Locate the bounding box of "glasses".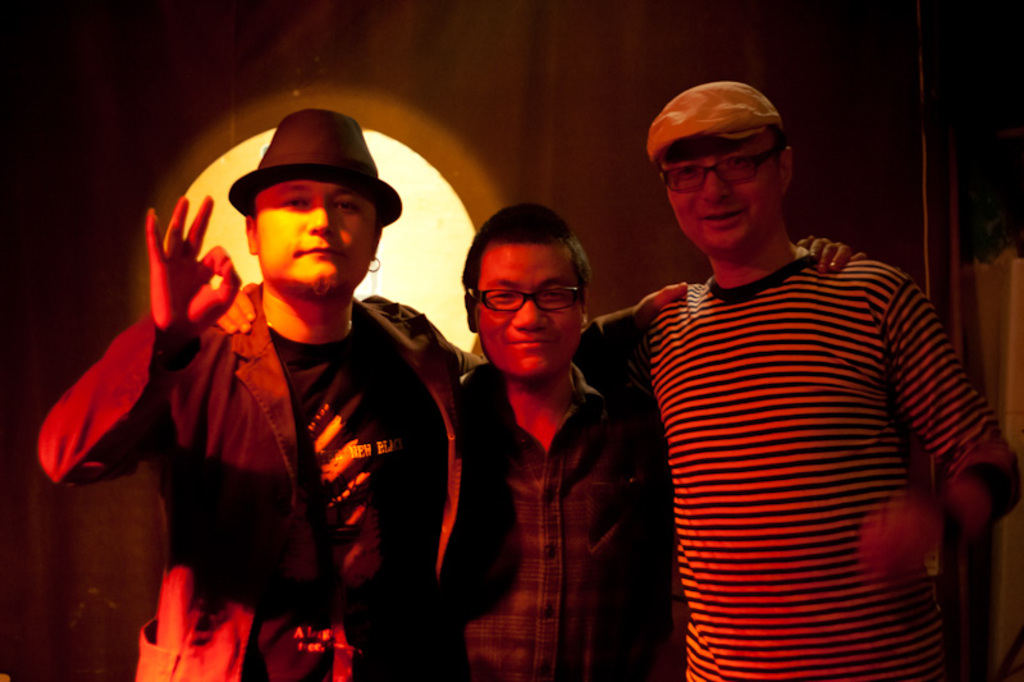
Bounding box: bbox(468, 289, 584, 315).
